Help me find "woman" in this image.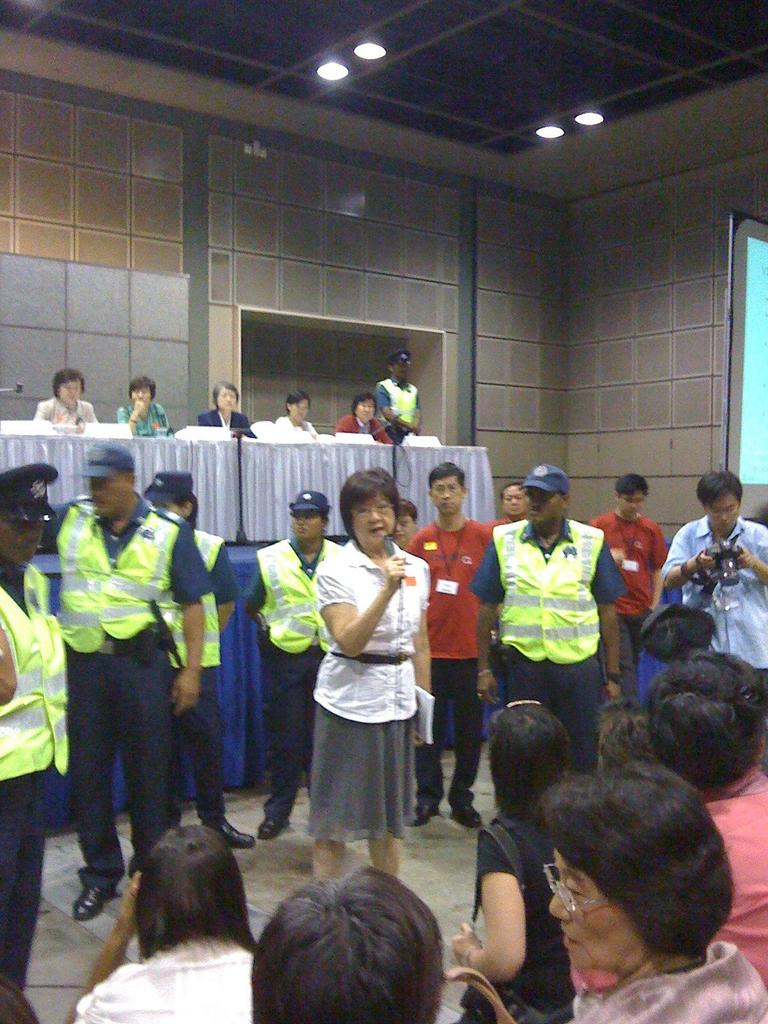
Found it: {"left": 339, "top": 404, "right": 387, "bottom": 438}.
